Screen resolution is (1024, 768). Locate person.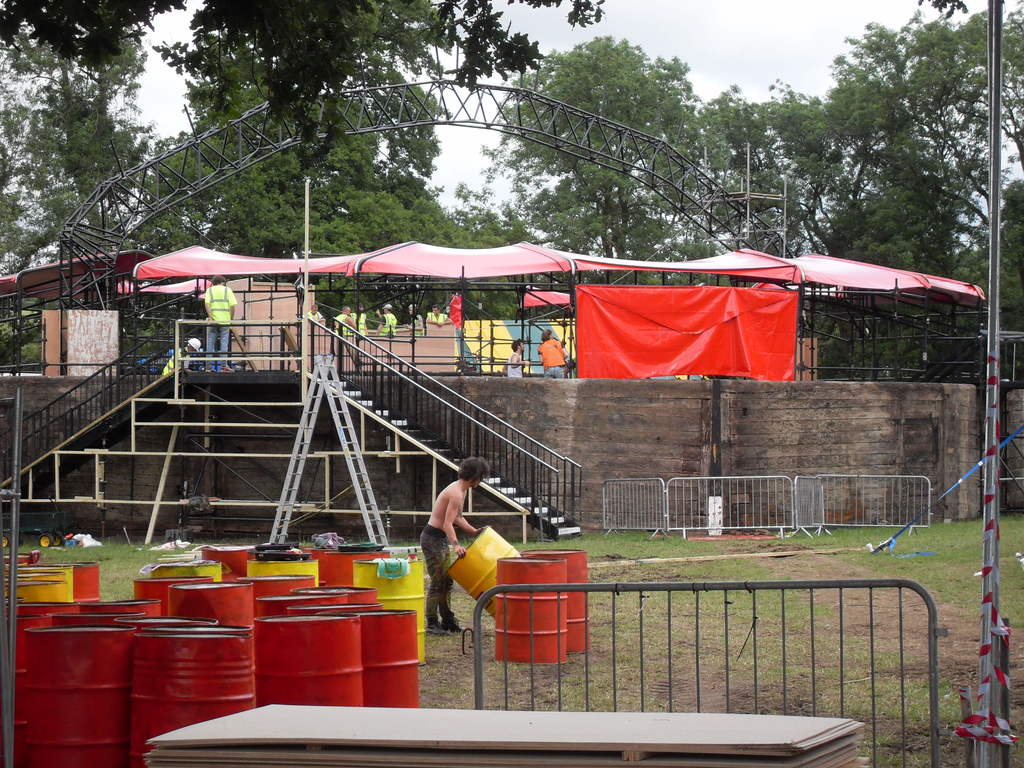
205:274:237:371.
